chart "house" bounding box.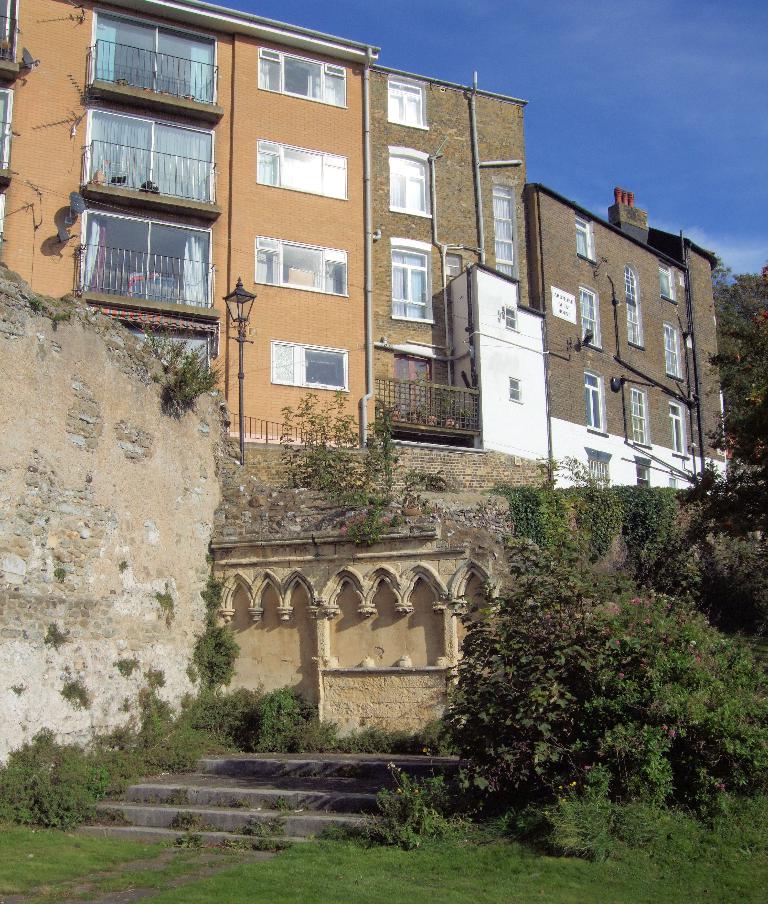
Charted: 0, 0, 378, 446.
